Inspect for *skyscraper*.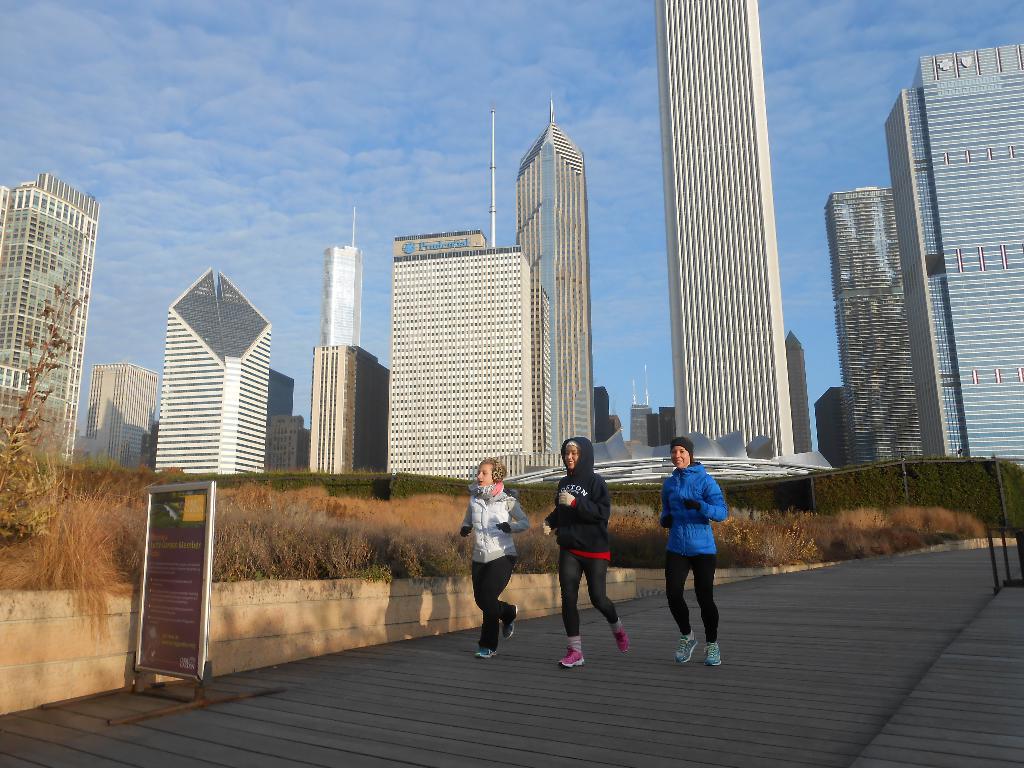
Inspection: bbox=(819, 179, 927, 468).
